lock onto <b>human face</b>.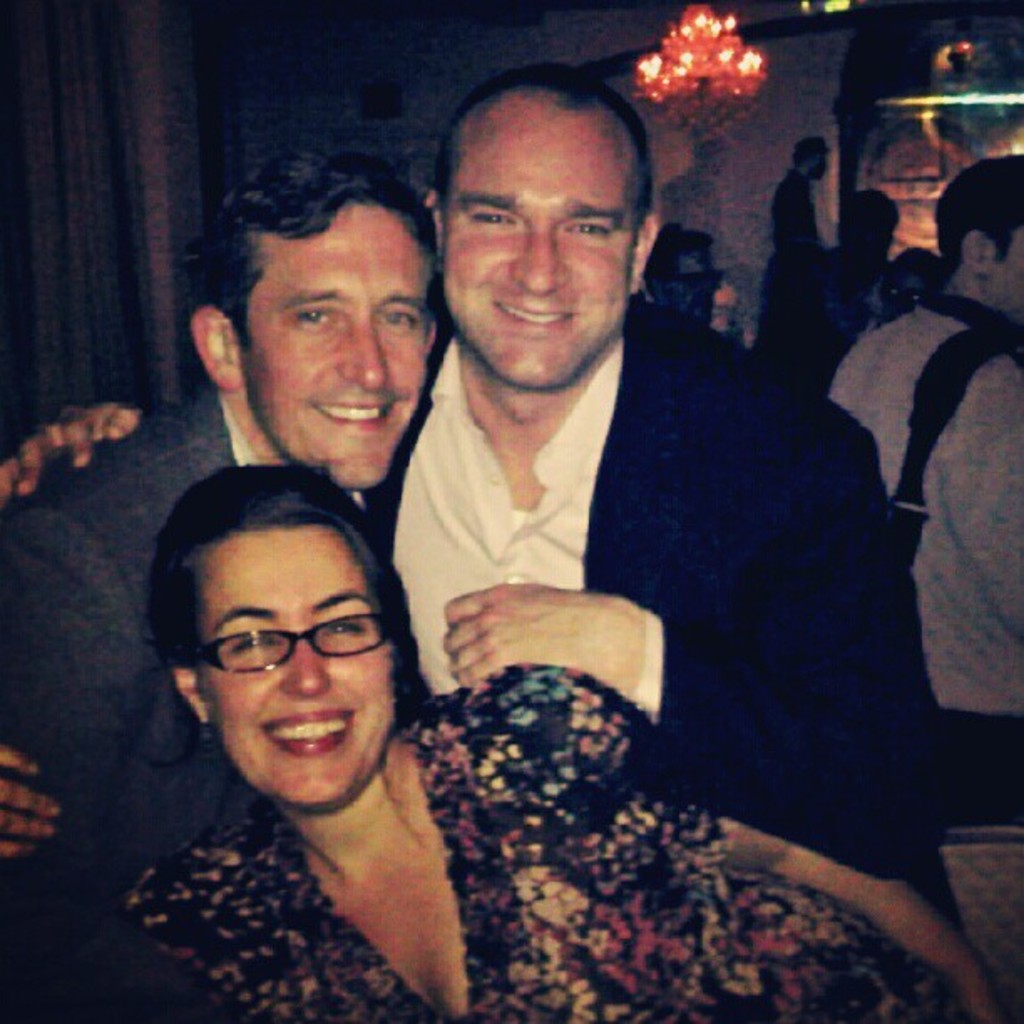
Locked: l=202, t=525, r=400, b=803.
